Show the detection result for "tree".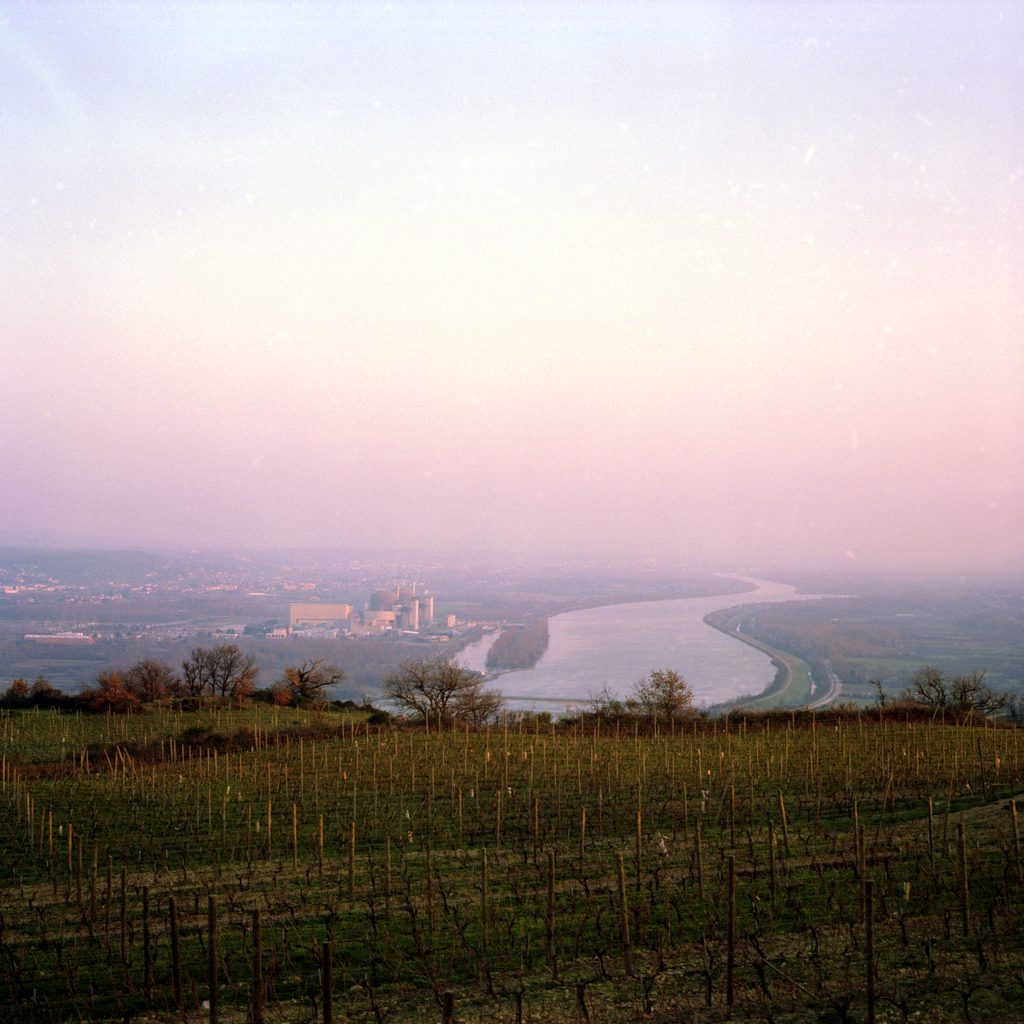
(left=184, top=641, right=252, bottom=707).
